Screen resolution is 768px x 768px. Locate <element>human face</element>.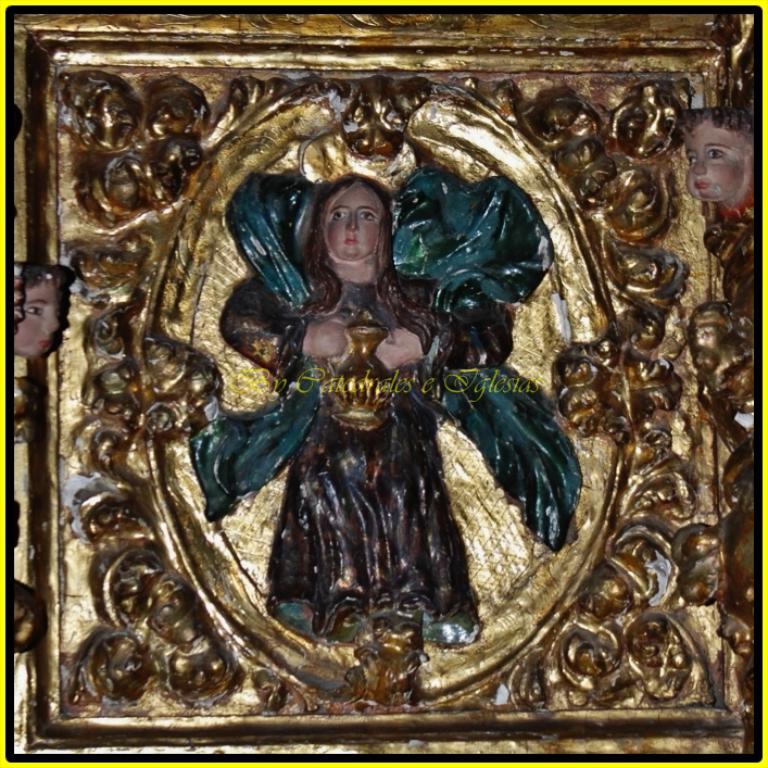
<region>14, 280, 56, 360</region>.
